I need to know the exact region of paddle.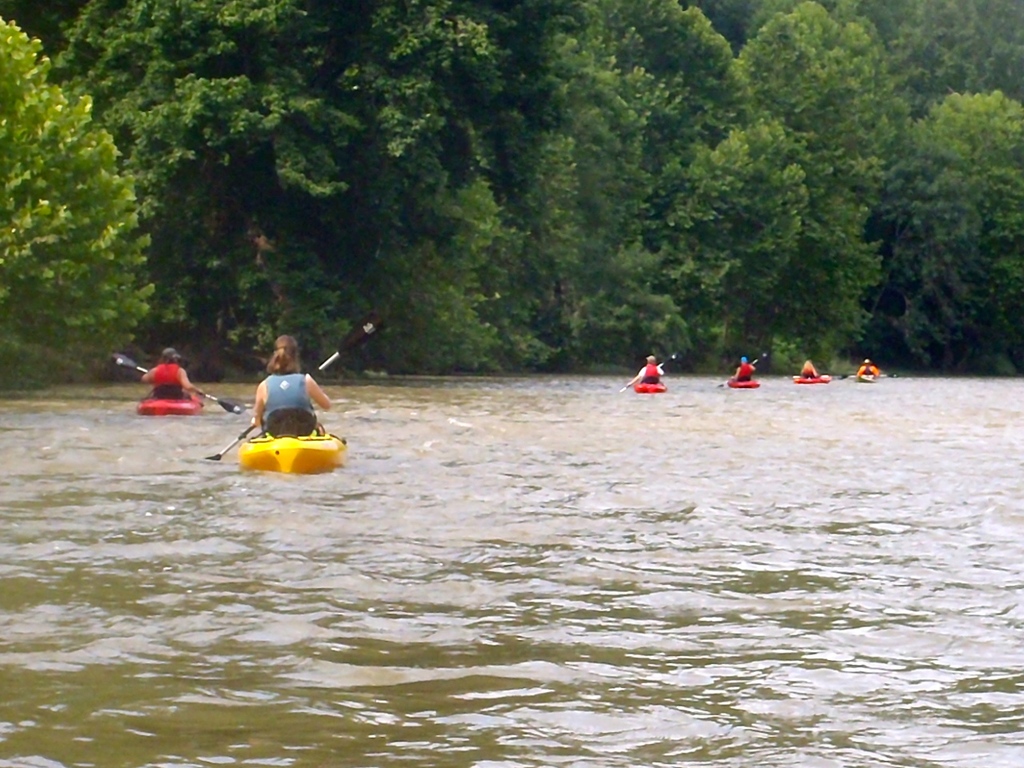
Region: [117, 354, 245, 415].
